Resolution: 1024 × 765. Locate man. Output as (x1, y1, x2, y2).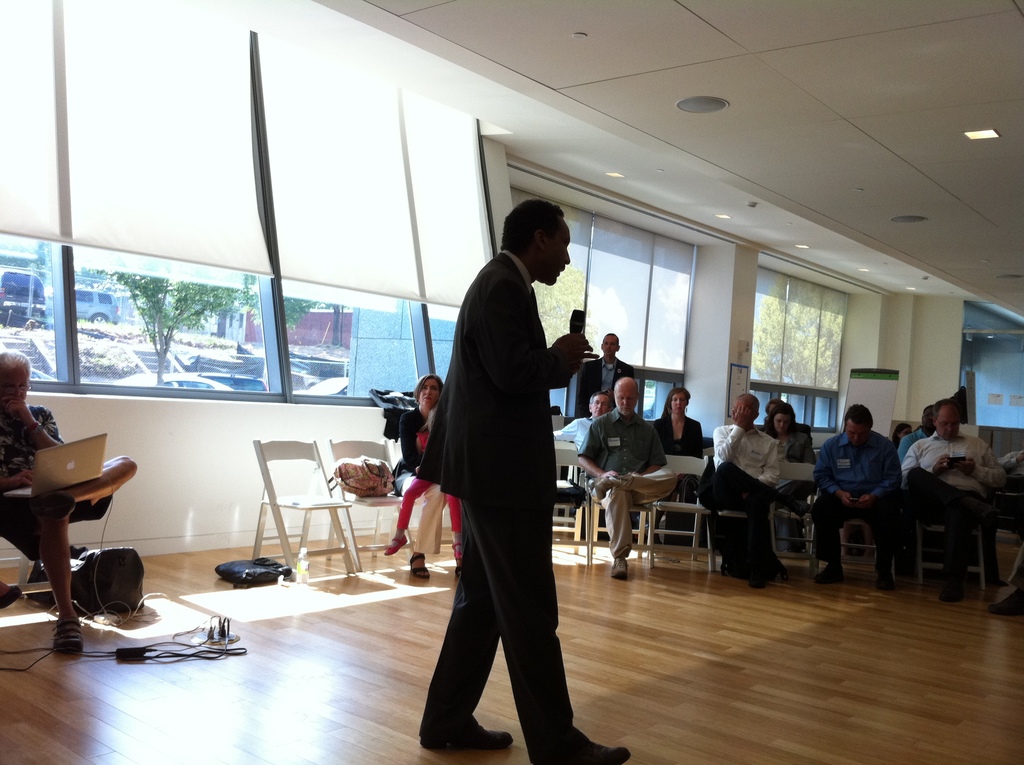
(813, 398, 897, 596).
